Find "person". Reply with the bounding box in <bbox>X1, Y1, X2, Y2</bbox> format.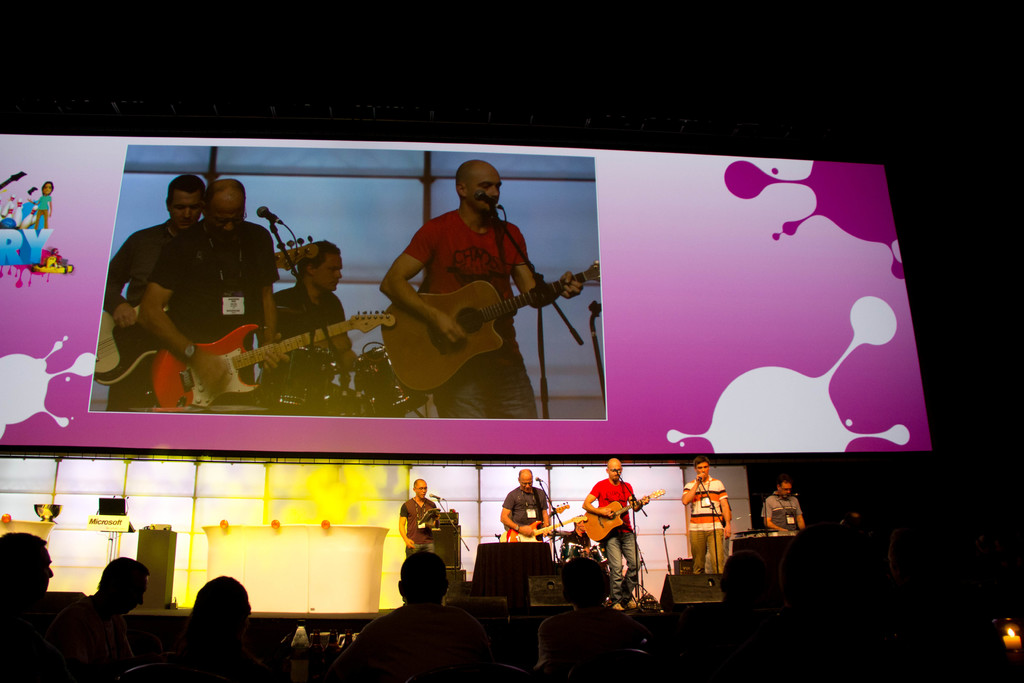
<bbox>255, 230, 371, 415</bbox>.
